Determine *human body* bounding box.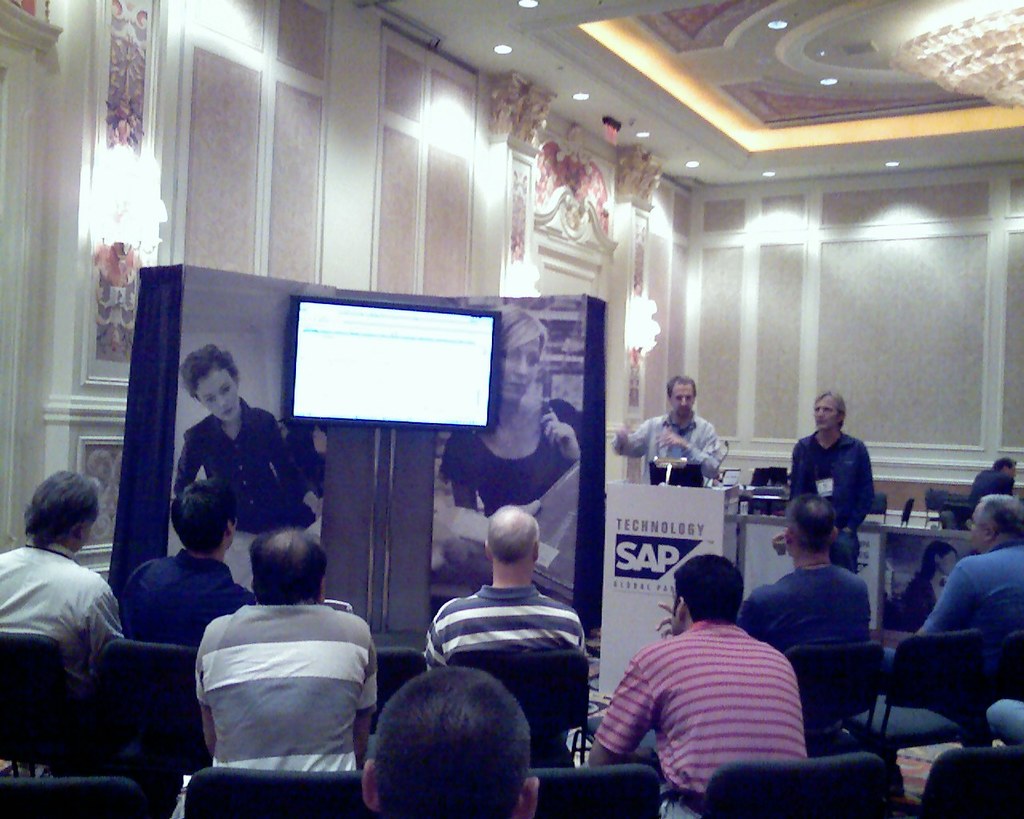
Determined: Rect(178, 410, 322, 541).
